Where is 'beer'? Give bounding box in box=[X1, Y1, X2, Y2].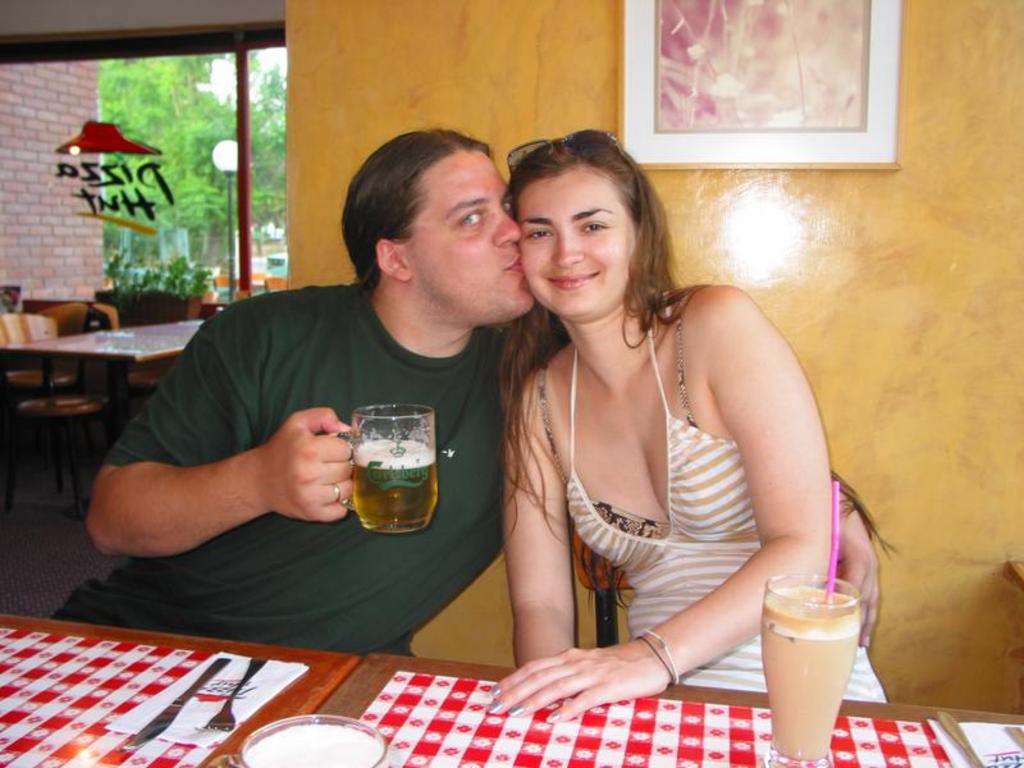
box=[343, 439, 436, 534].
